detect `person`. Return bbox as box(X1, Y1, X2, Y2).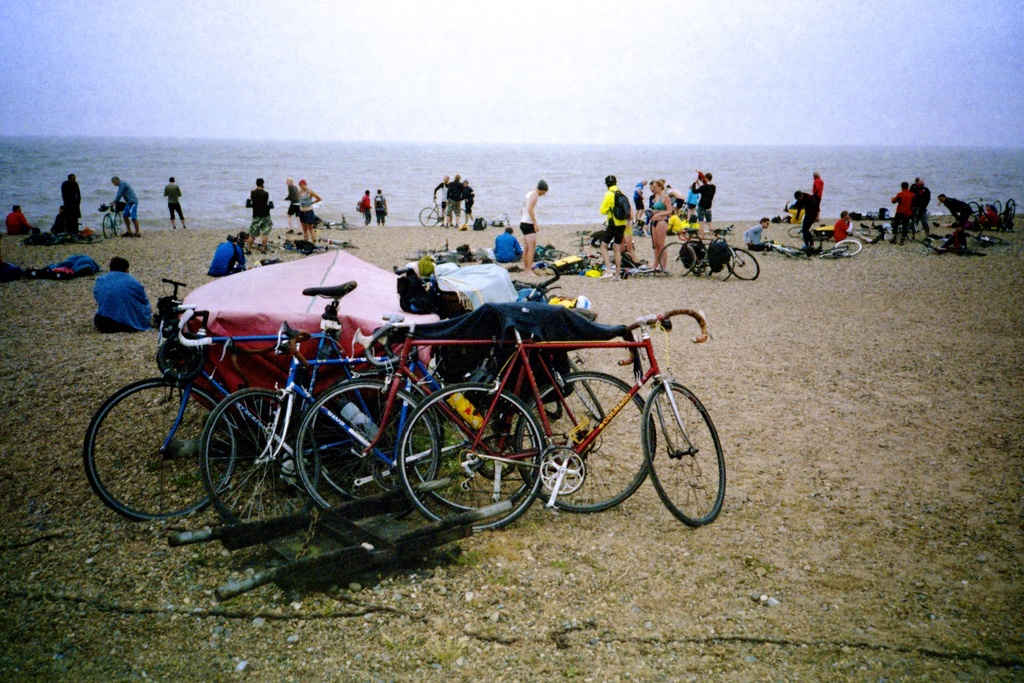
box(807, 170, 819, 226).
